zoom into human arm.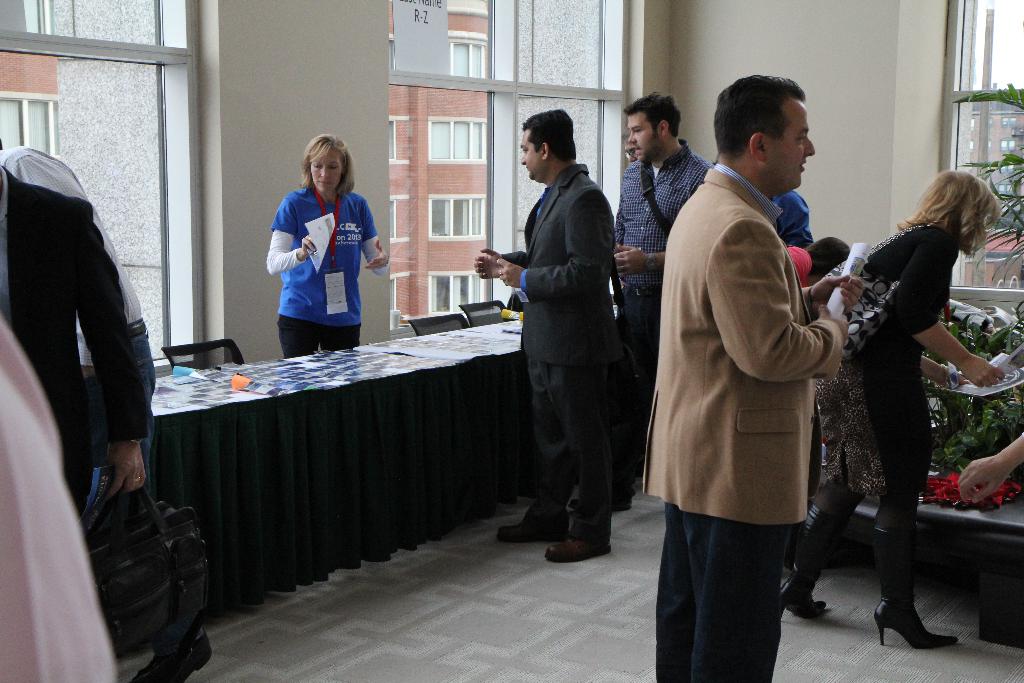
Zoom target: 470,247,529,281.
